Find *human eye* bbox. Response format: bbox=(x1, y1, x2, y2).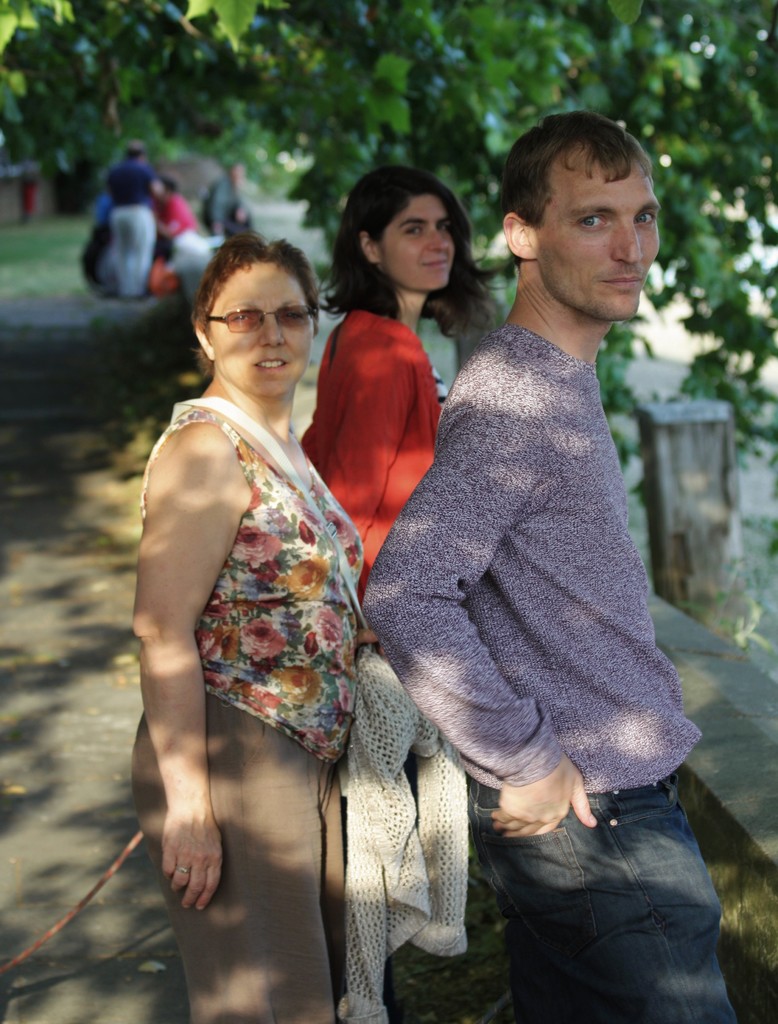
bbox=(631, 204, 660, 230).
